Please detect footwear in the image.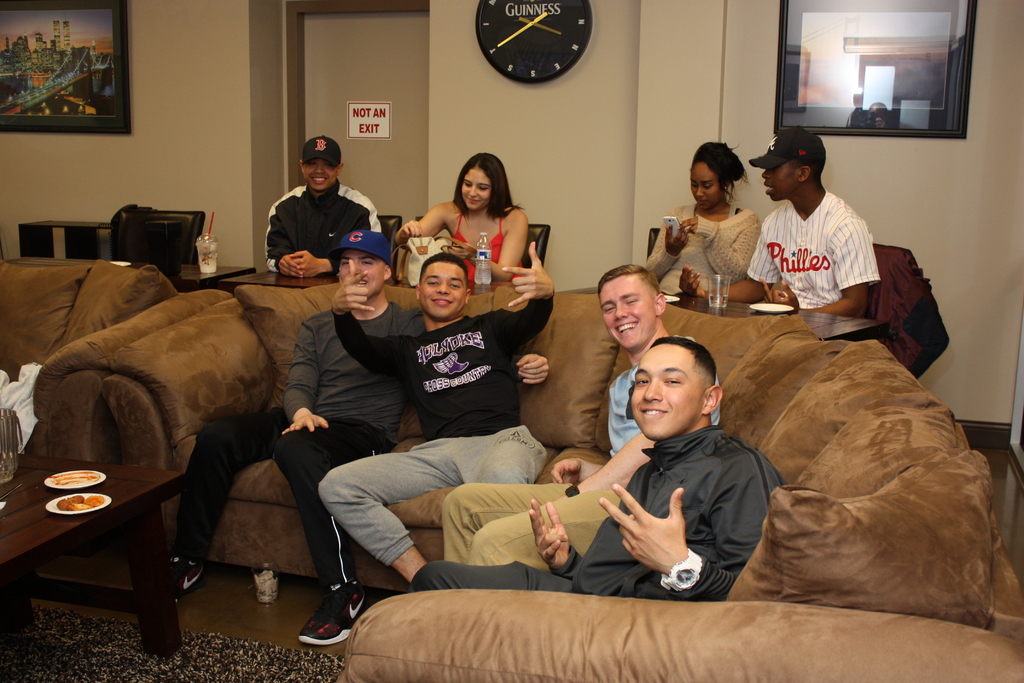
Rect(170, 557, 213, 594).
